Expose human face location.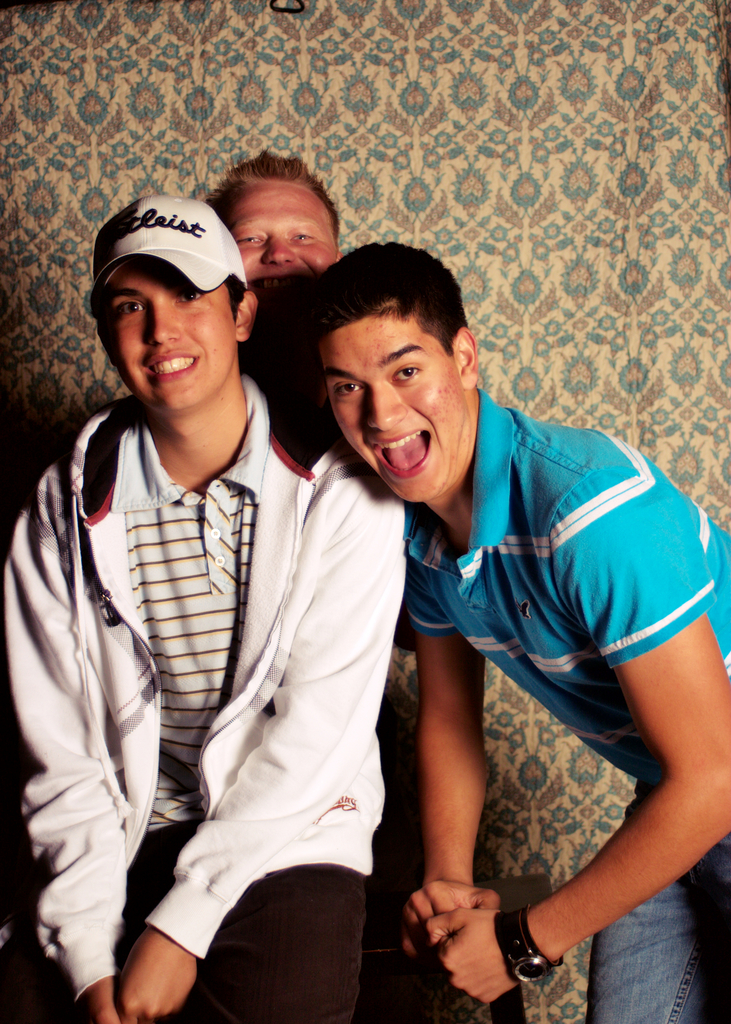
Exposed at left=102, top=259, right=235, bottom=404.
